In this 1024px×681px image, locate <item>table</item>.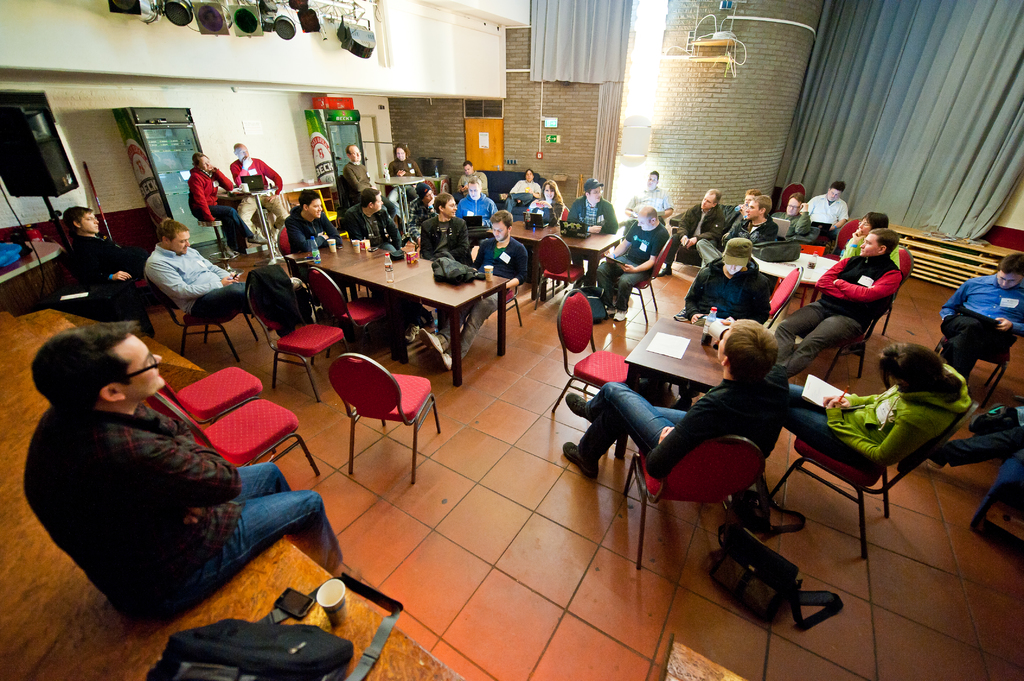
Bounding box: 285, 244, 523, 375.
